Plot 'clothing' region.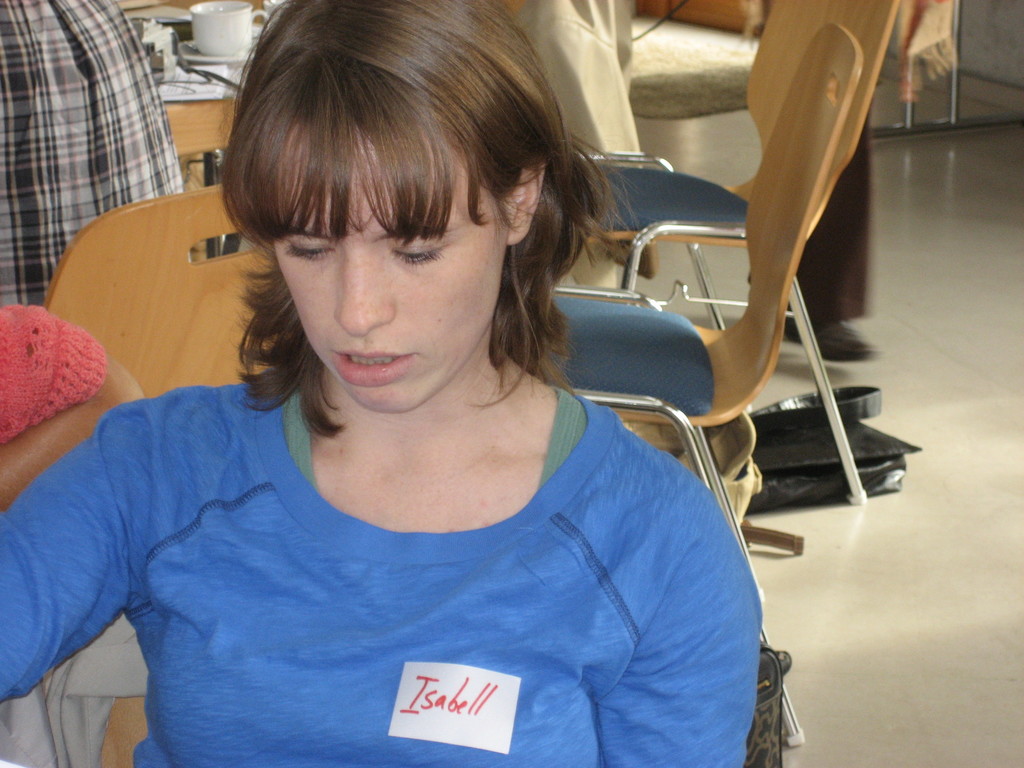
Plotted at [x1=34, y1=356, x2=802, y2=755].
